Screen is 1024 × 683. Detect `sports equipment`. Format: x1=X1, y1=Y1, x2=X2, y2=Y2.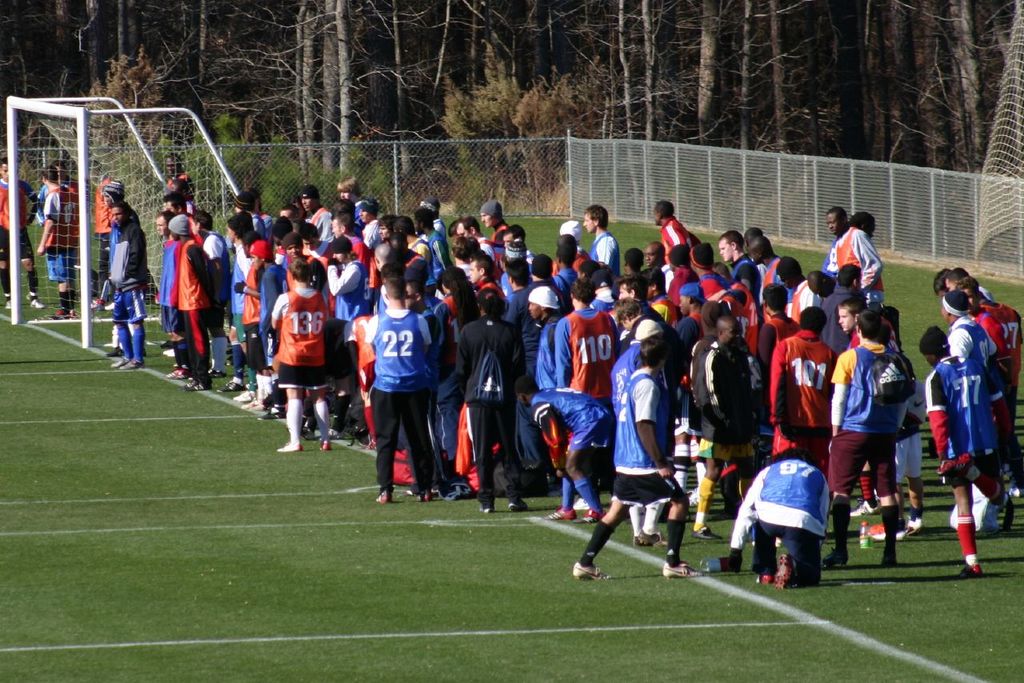
x1=634, y1=528, x2=666, y2=542.
